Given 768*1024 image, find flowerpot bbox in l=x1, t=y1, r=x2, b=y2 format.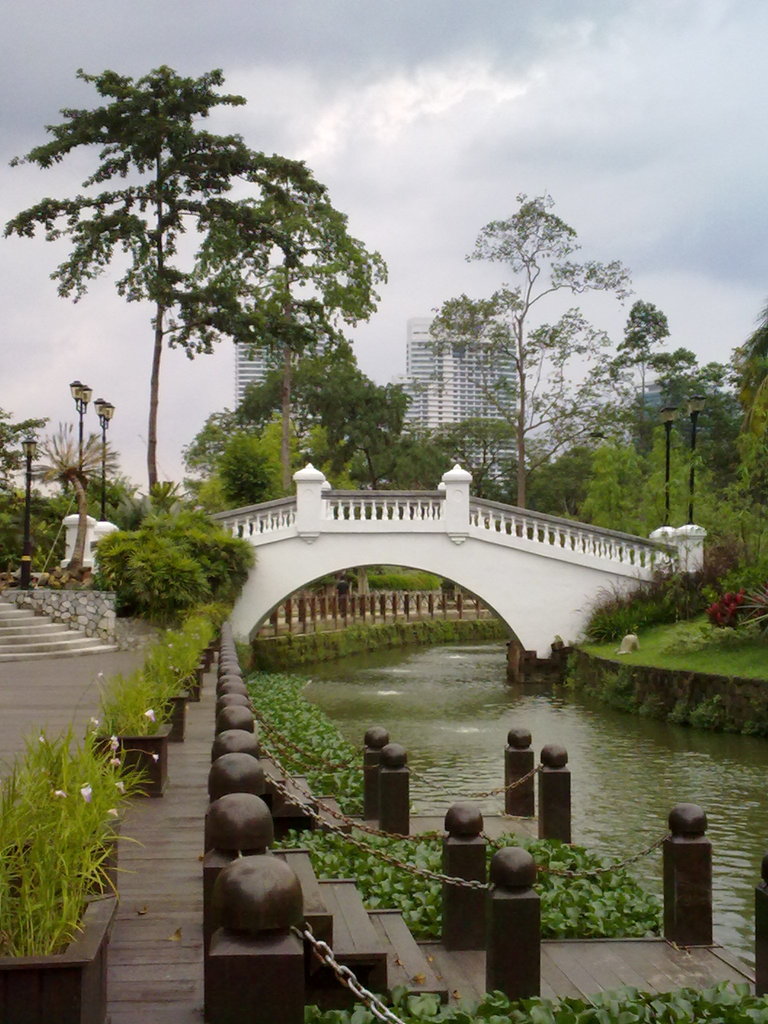
l=81, t=721, r=177, b=796.
